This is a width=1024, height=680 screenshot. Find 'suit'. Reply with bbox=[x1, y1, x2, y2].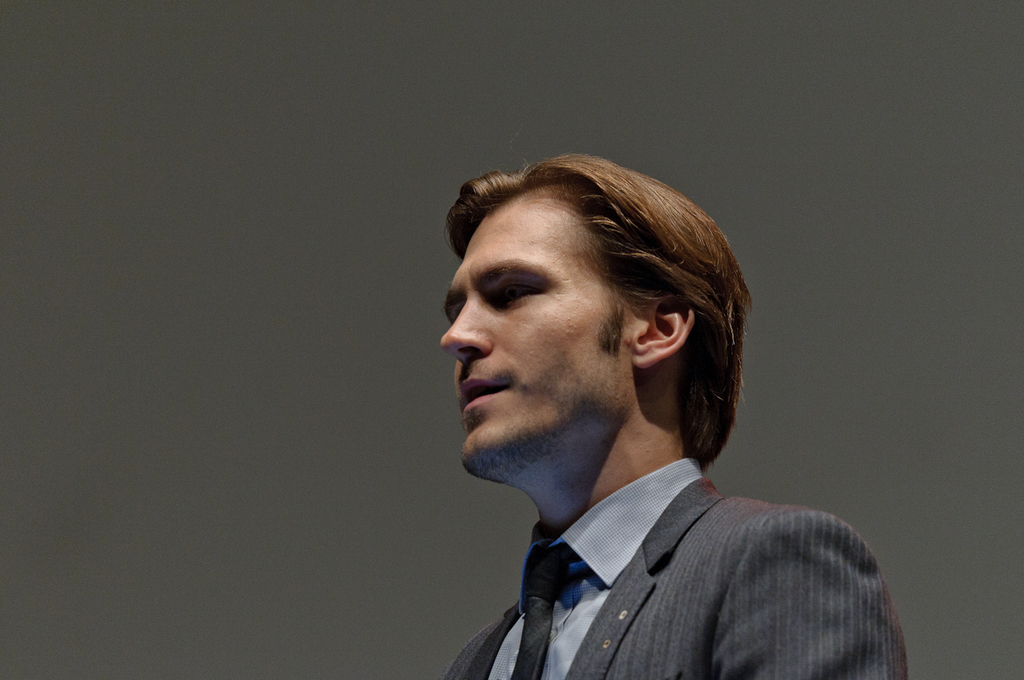
bbox=[414, 377, 911, 667].
